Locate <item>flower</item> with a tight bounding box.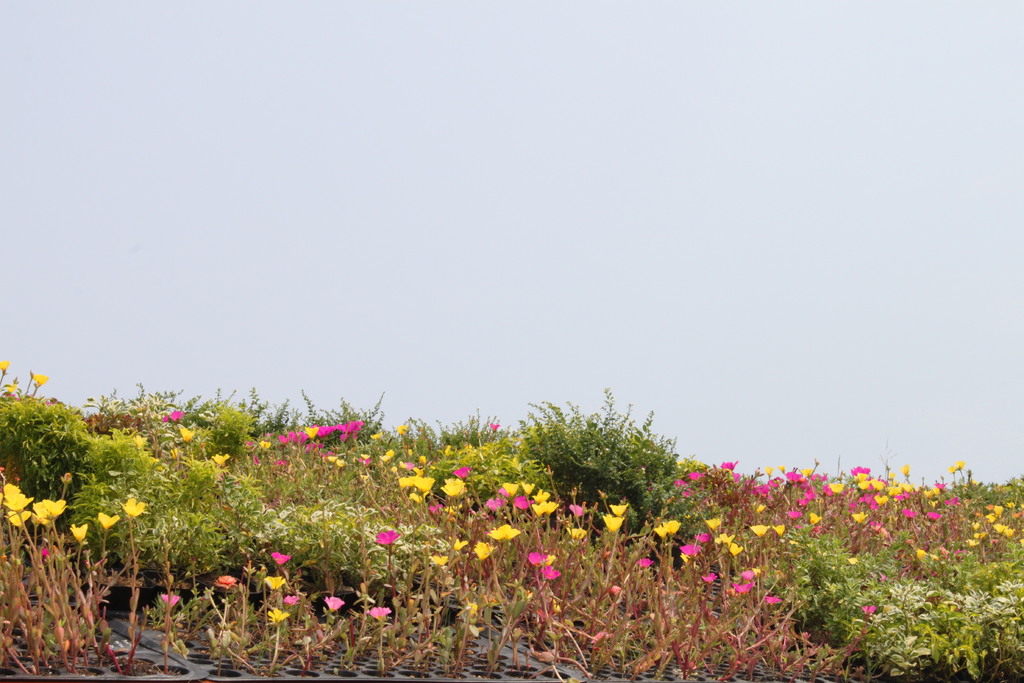
locate(33, 372, 44, 384).
